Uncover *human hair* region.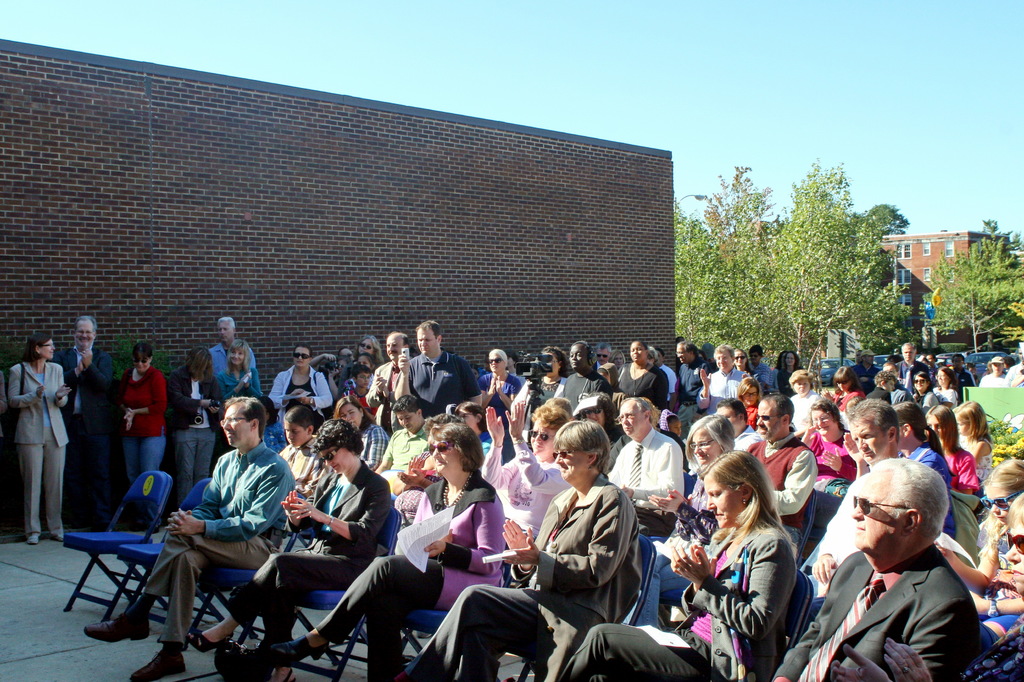
Uncovered: rect(829, 365, 859, 390).
